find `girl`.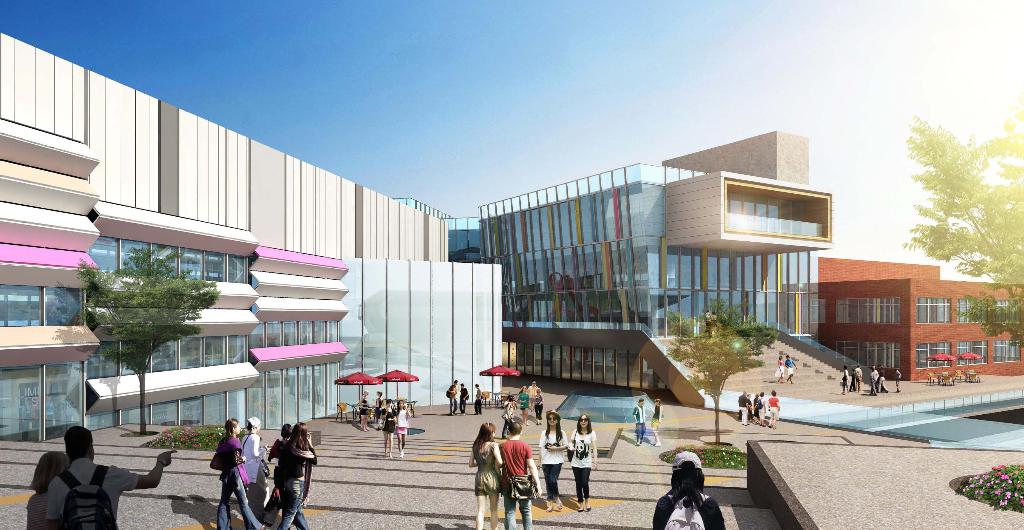
x1=374, y1=390, x2=385, y2=430.
